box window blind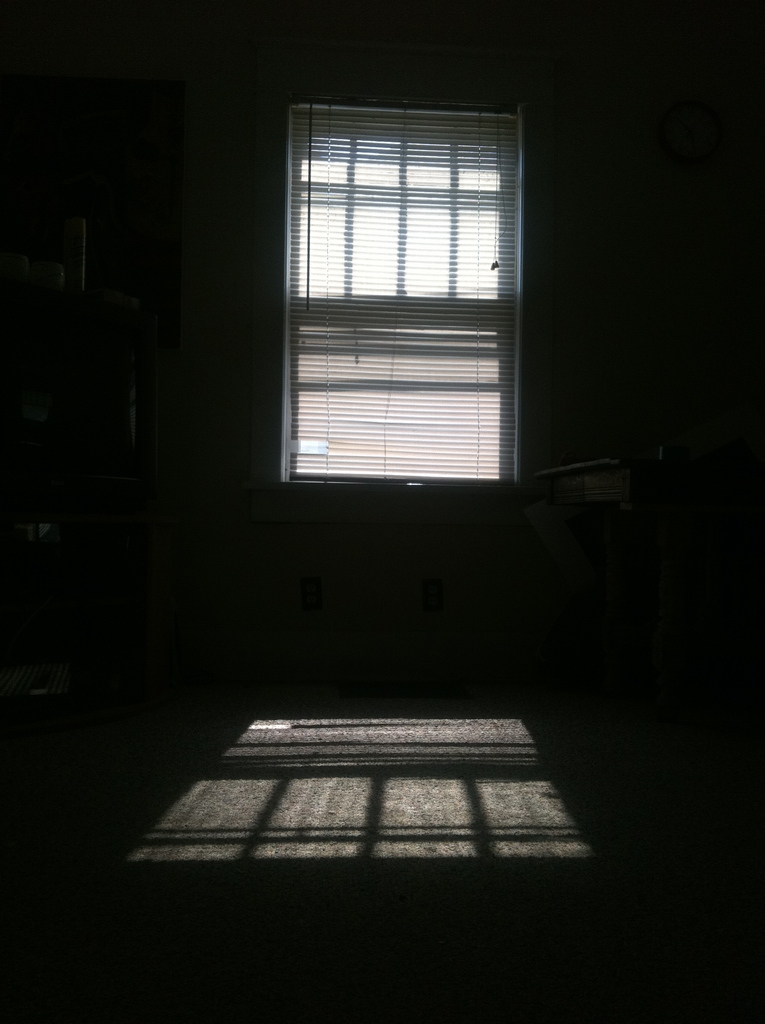
Rect(292, 125, 510, 488)
